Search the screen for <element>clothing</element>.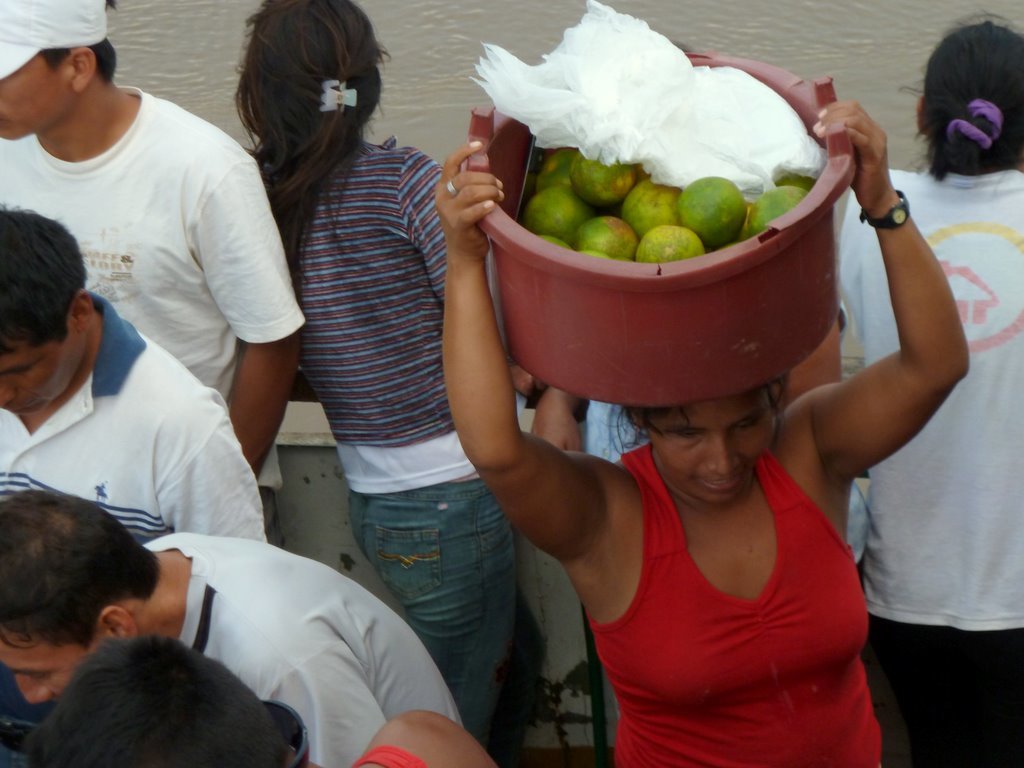
Found at 0, 288, 272, 546.
